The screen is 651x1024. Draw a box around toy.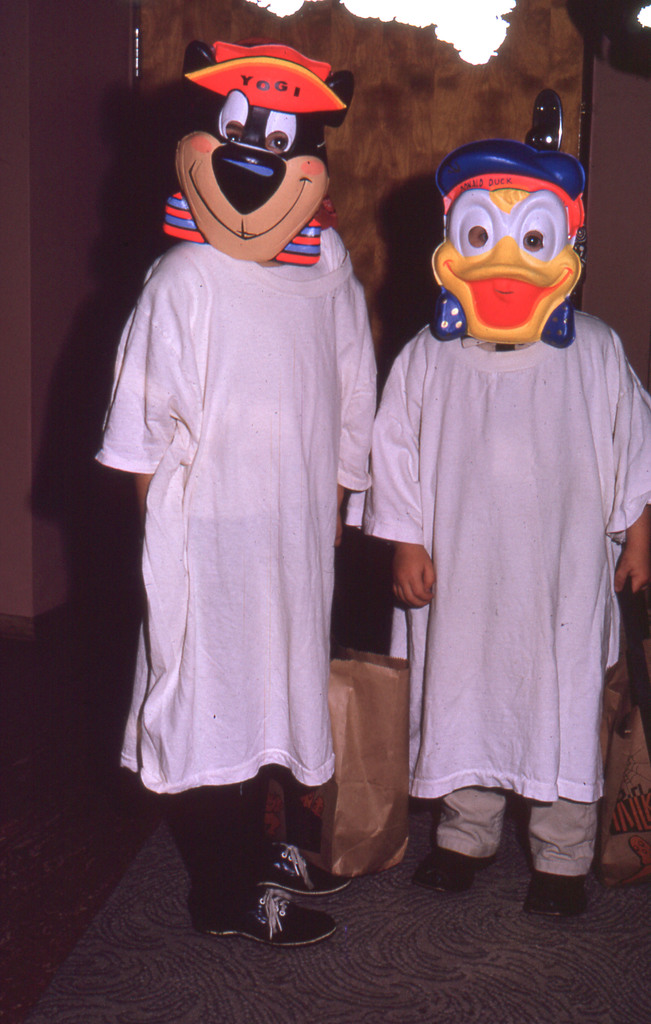
box(426, 91, 587, 353).
